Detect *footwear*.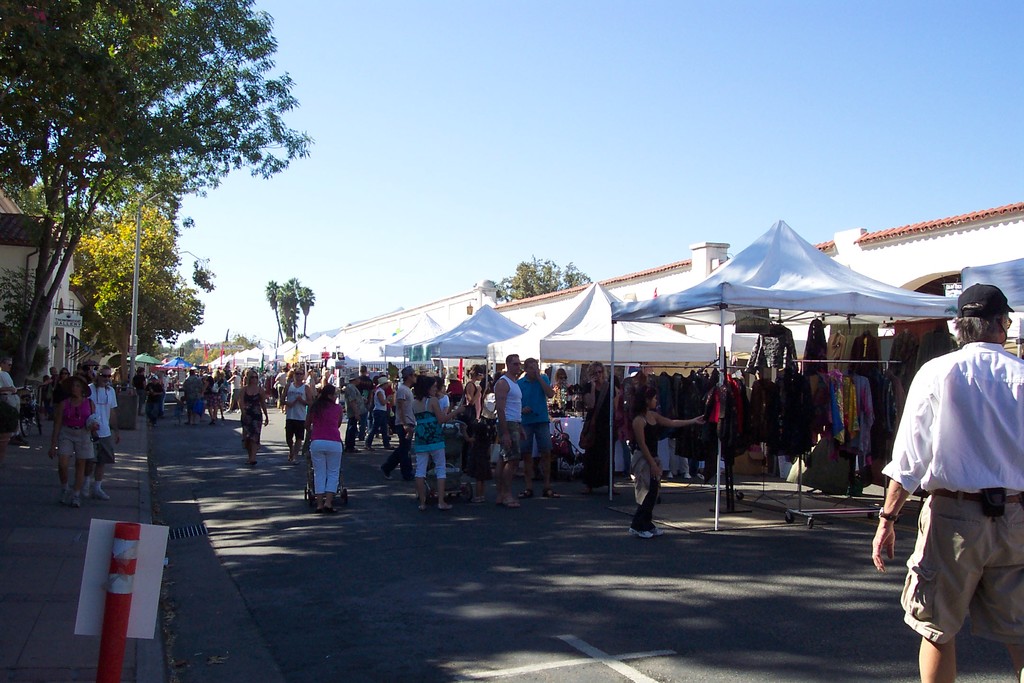
Detected at 543,491,560,500.
